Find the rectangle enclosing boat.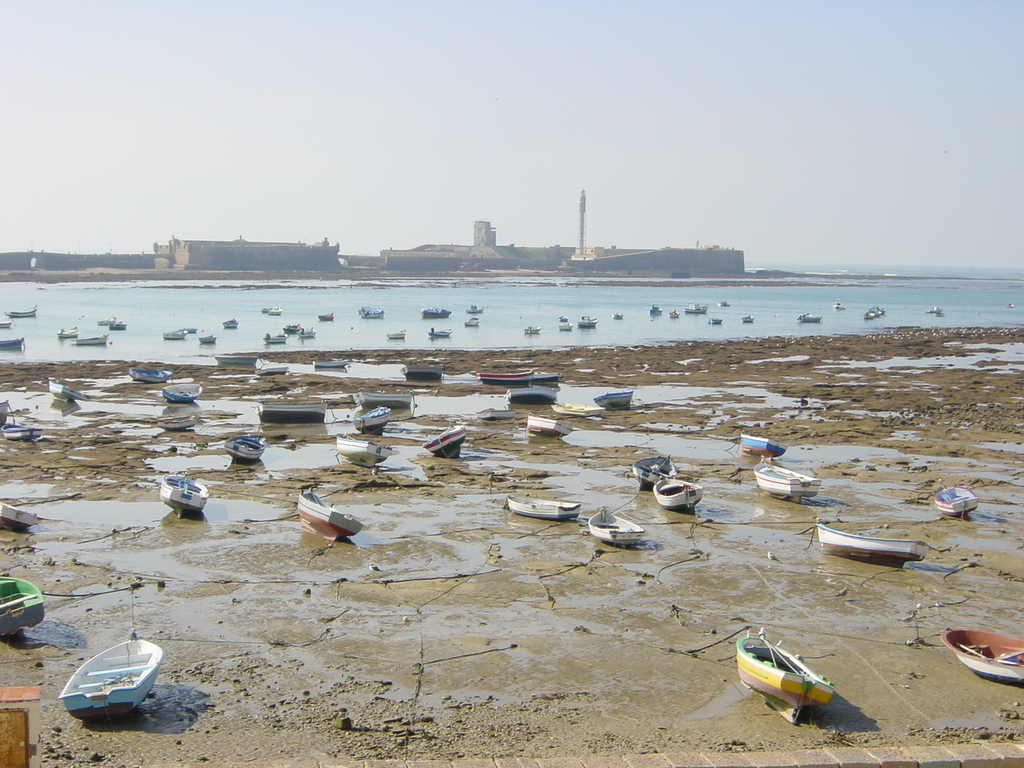
box(268, 305, 283, 316).
